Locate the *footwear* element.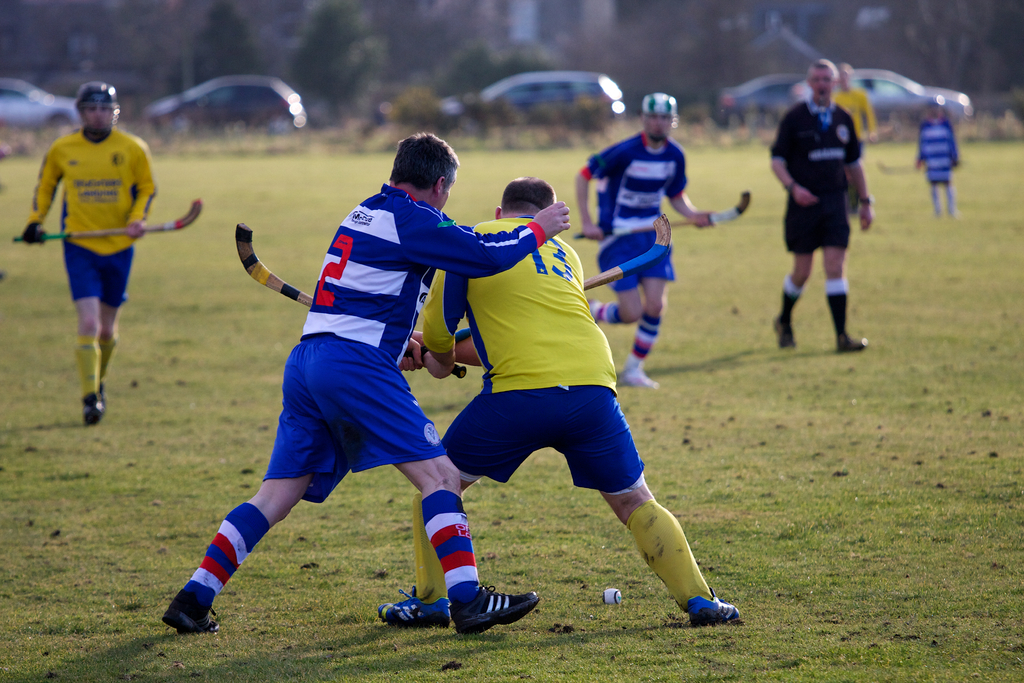
Element bbox: locate(687, 593, 744, 625).
